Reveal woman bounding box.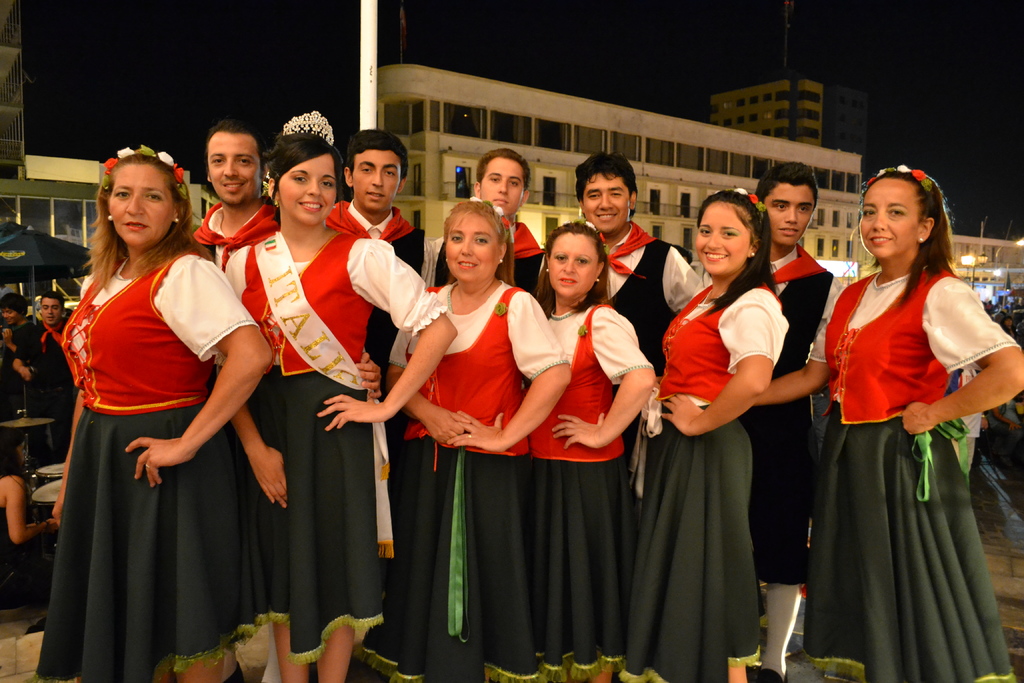
Revealed: (x1=756, y1=167, x2=1023, y2=682).
